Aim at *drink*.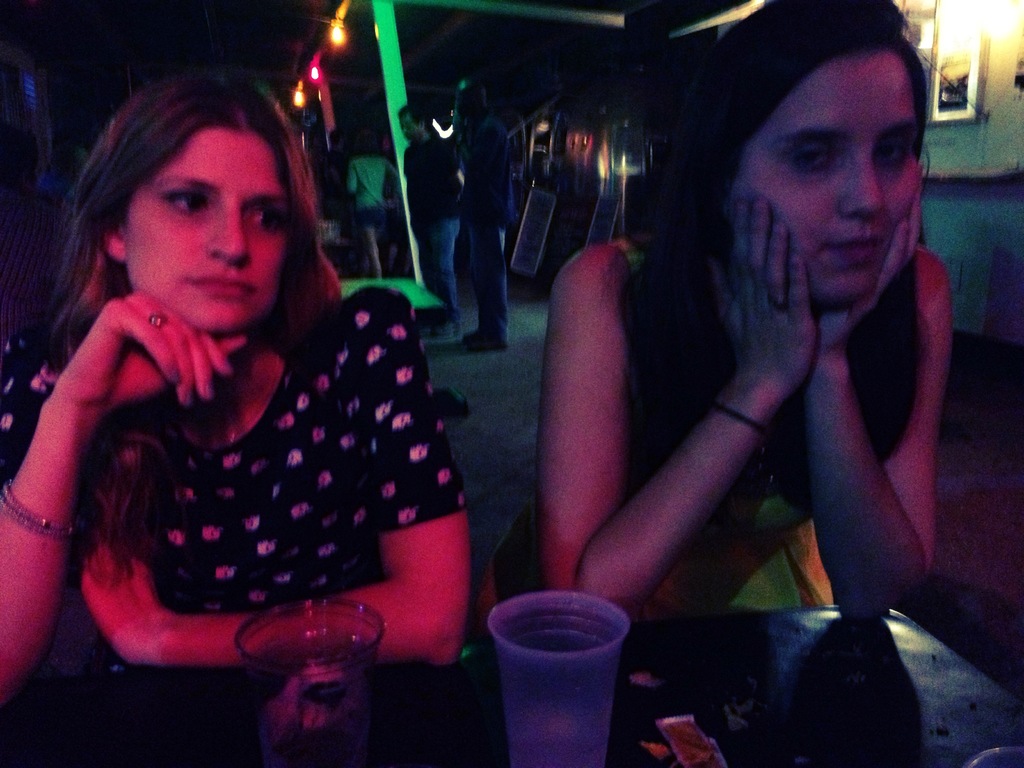
Aimed at 475:588:646:758.
